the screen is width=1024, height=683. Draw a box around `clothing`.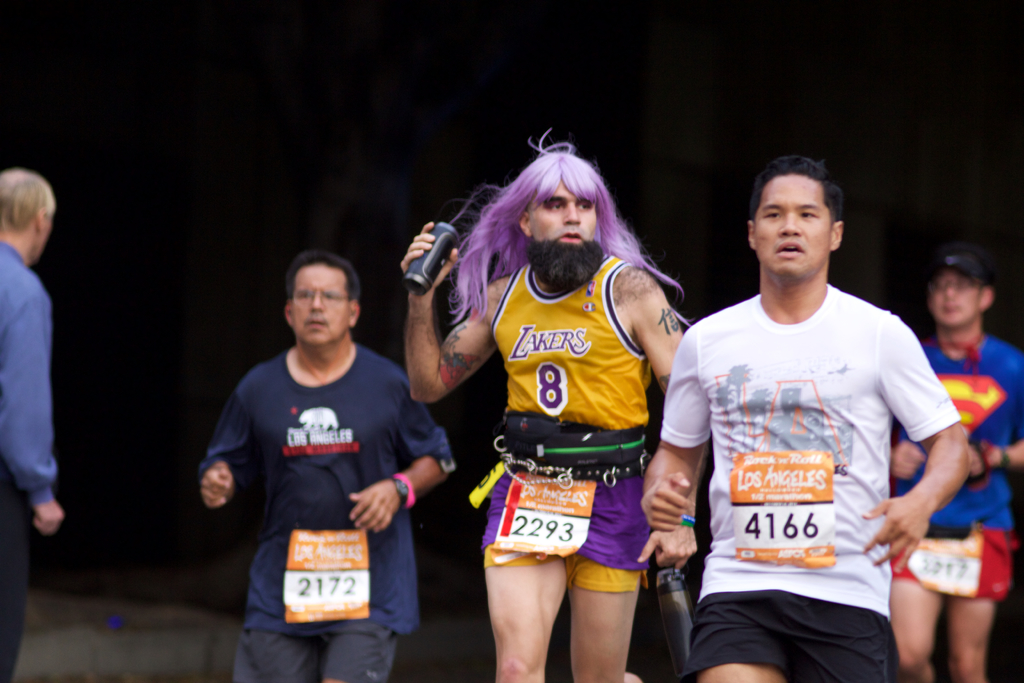
region(199, 346, 456, 682).
